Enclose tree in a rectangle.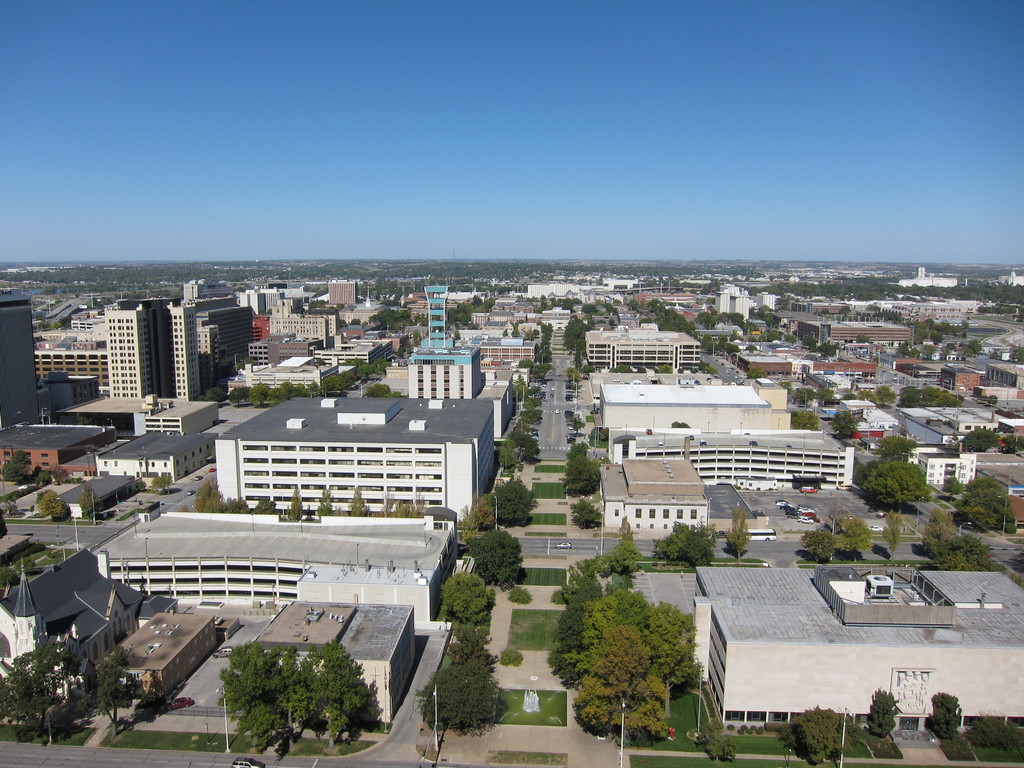
bbox=[291, 642, 380, 754].
